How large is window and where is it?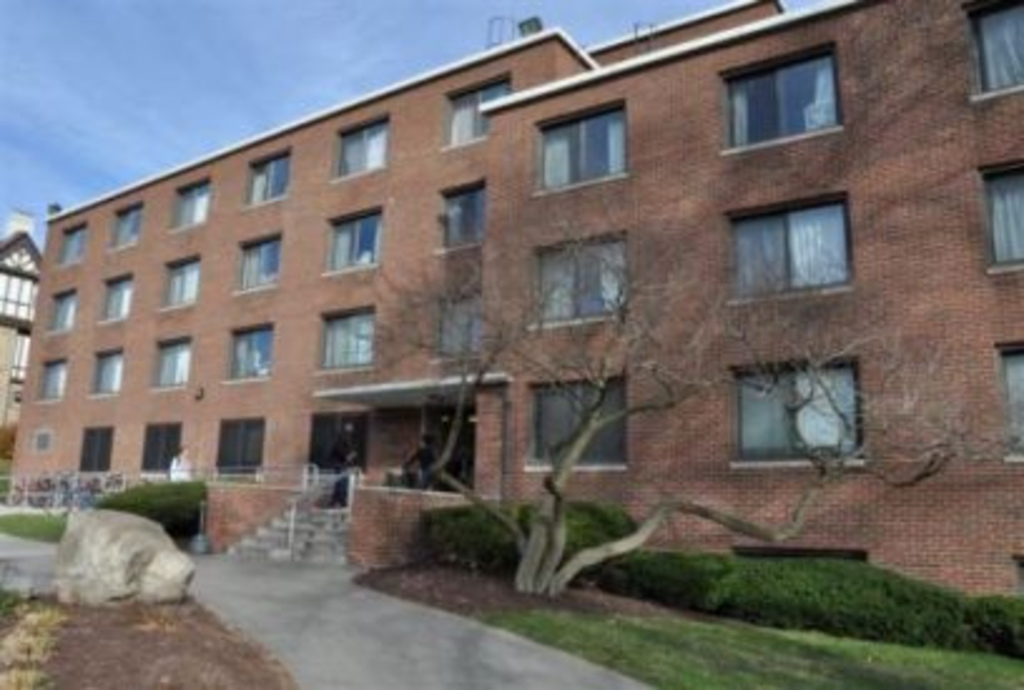
Bounding box: bbox(730, 351, 871, 479).
